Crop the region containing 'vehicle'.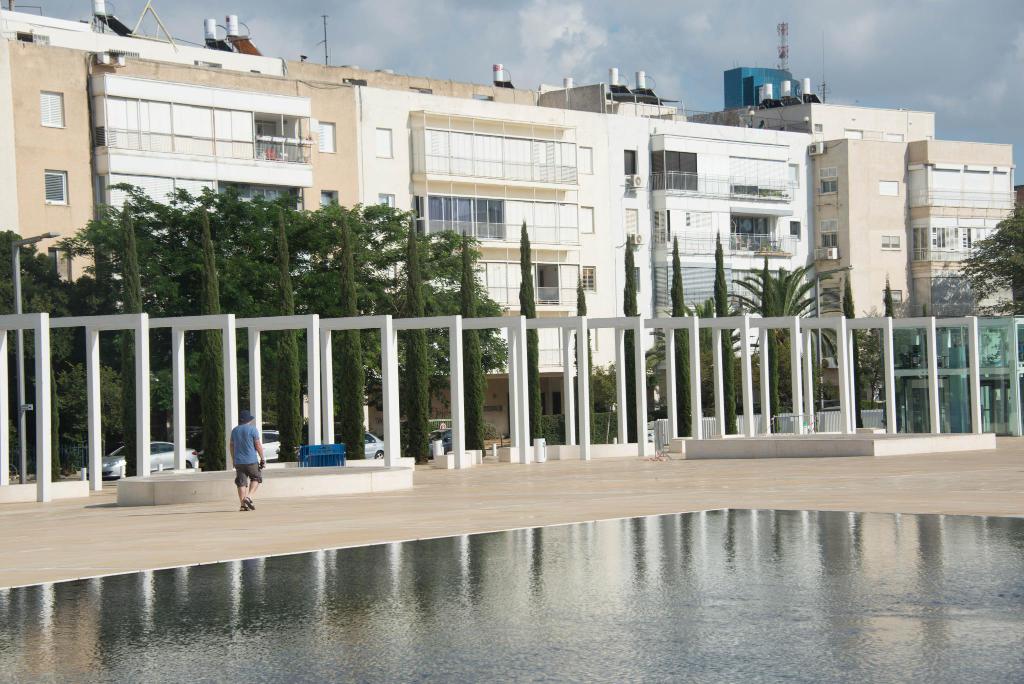
Crop region: 423 429 470 456.
